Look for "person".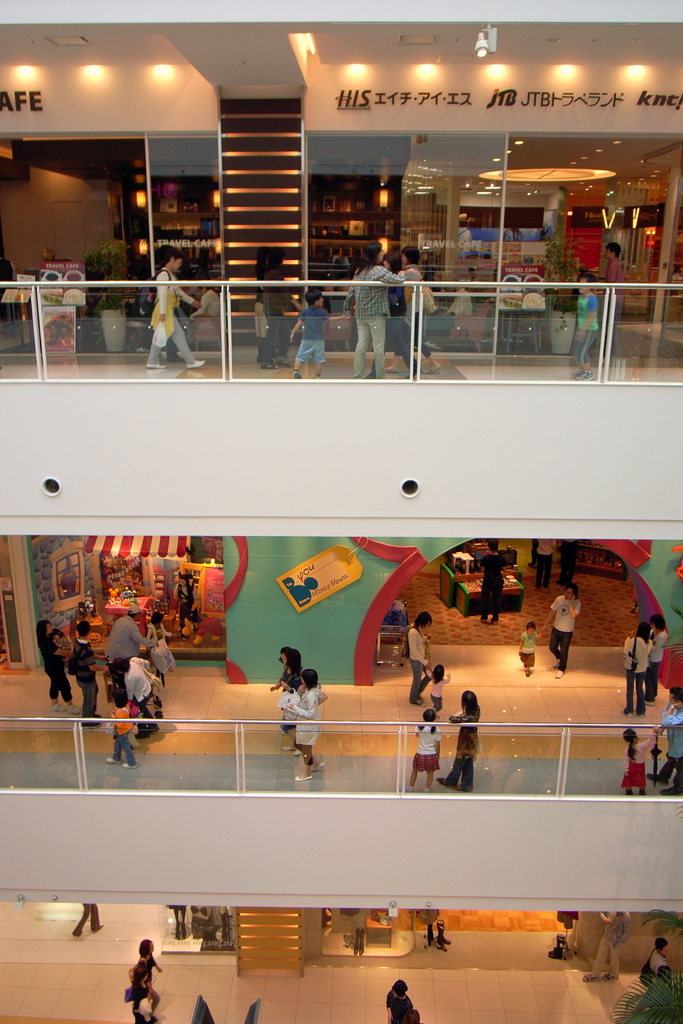
Found: box(402, 246, 440, 374).
